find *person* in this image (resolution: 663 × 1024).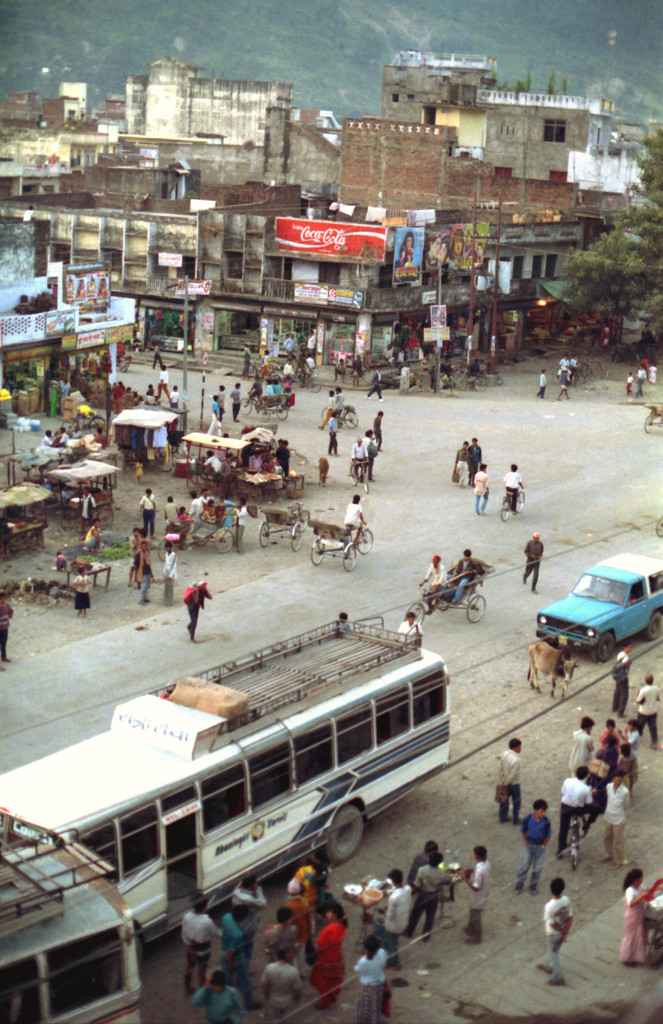
(306,896,352,1013).
